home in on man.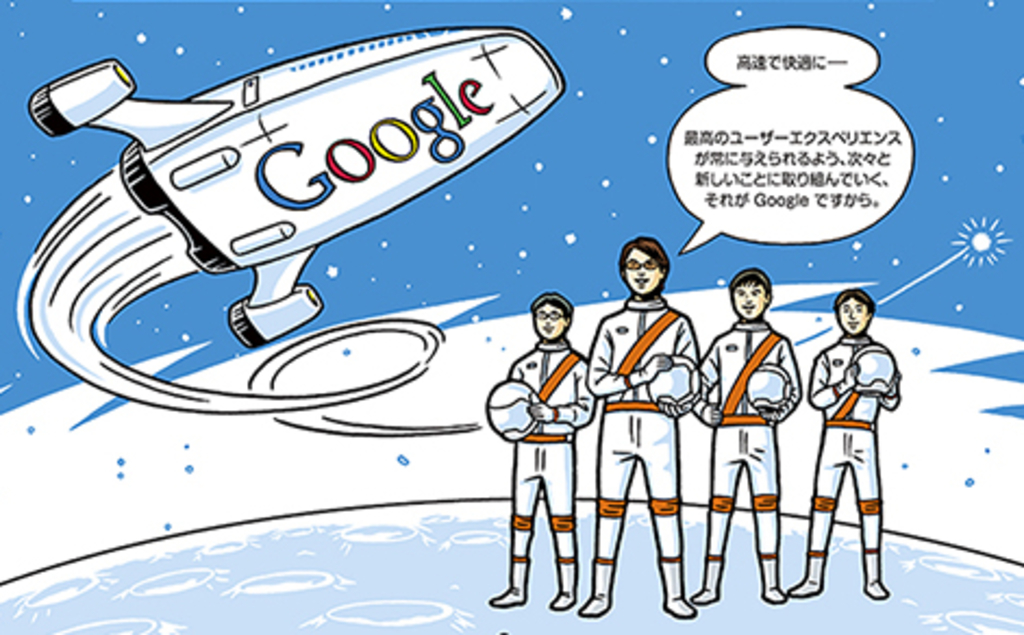
Homed in at detection(489, 289, 591, 611).
